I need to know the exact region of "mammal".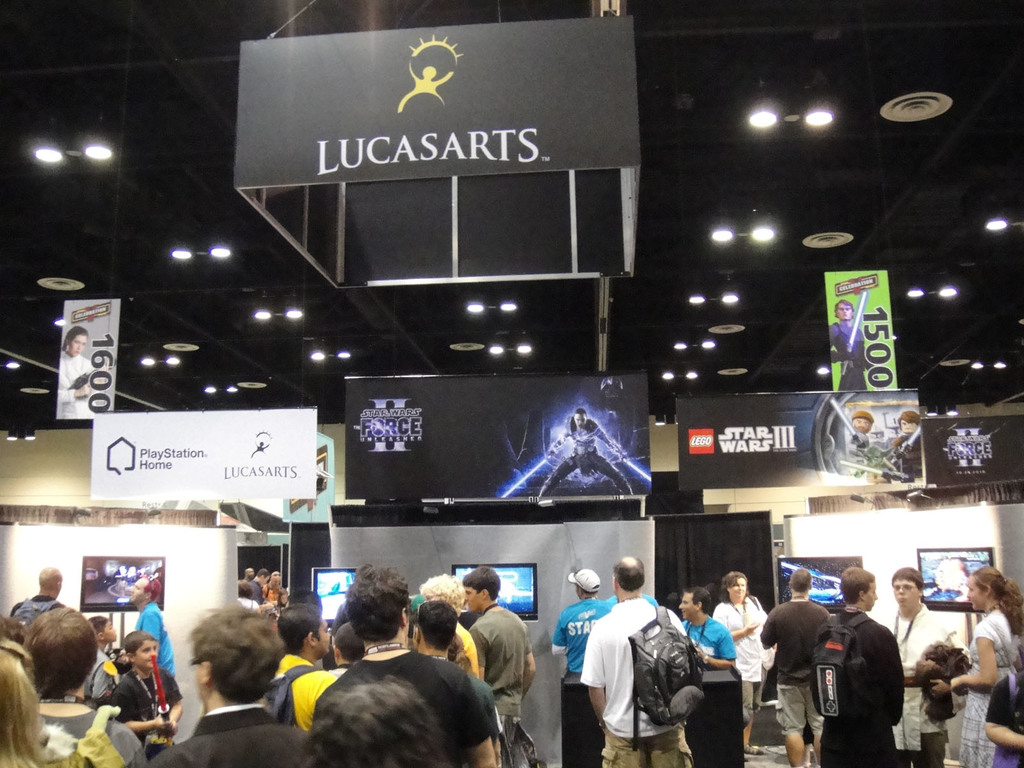
Region: [320,620,366,679].
